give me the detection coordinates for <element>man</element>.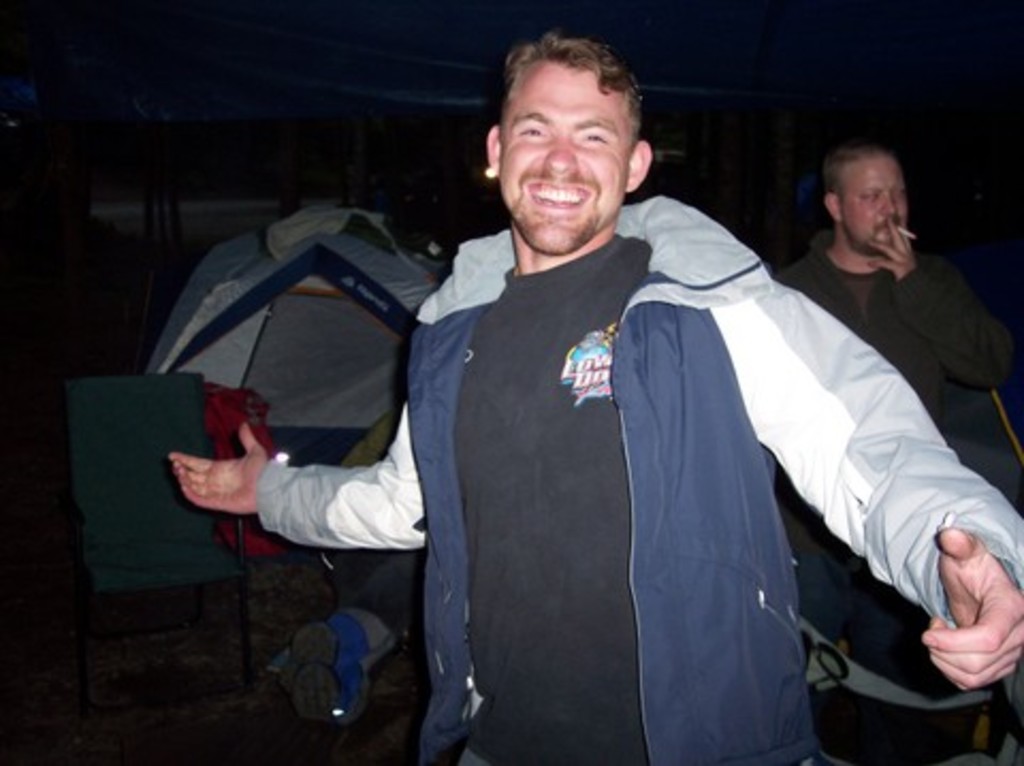
detection(164, 34, 1022, 764).
